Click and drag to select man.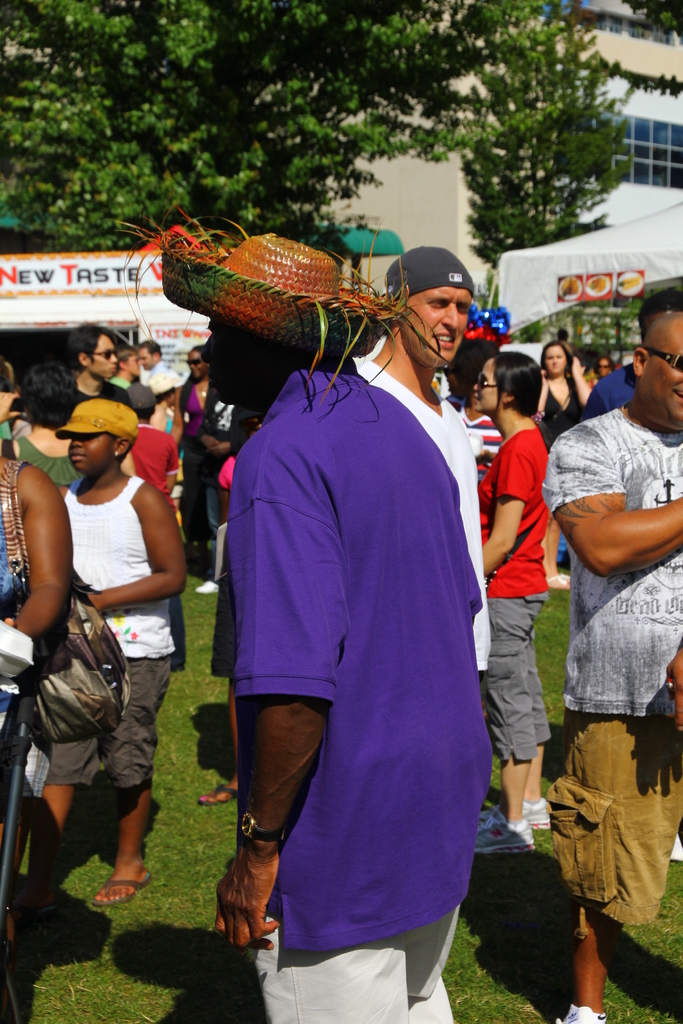
Selection: x1=540, y1=308, x2=682, y2=1023.
